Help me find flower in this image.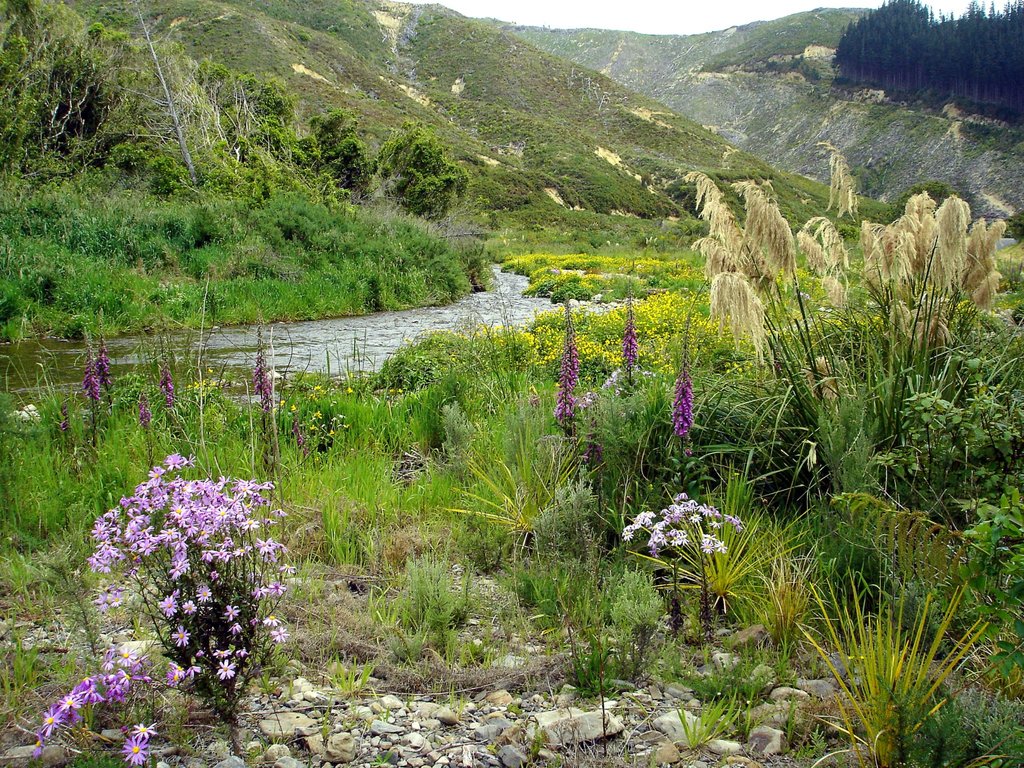
Found it: 547, 298, 580, 426.
